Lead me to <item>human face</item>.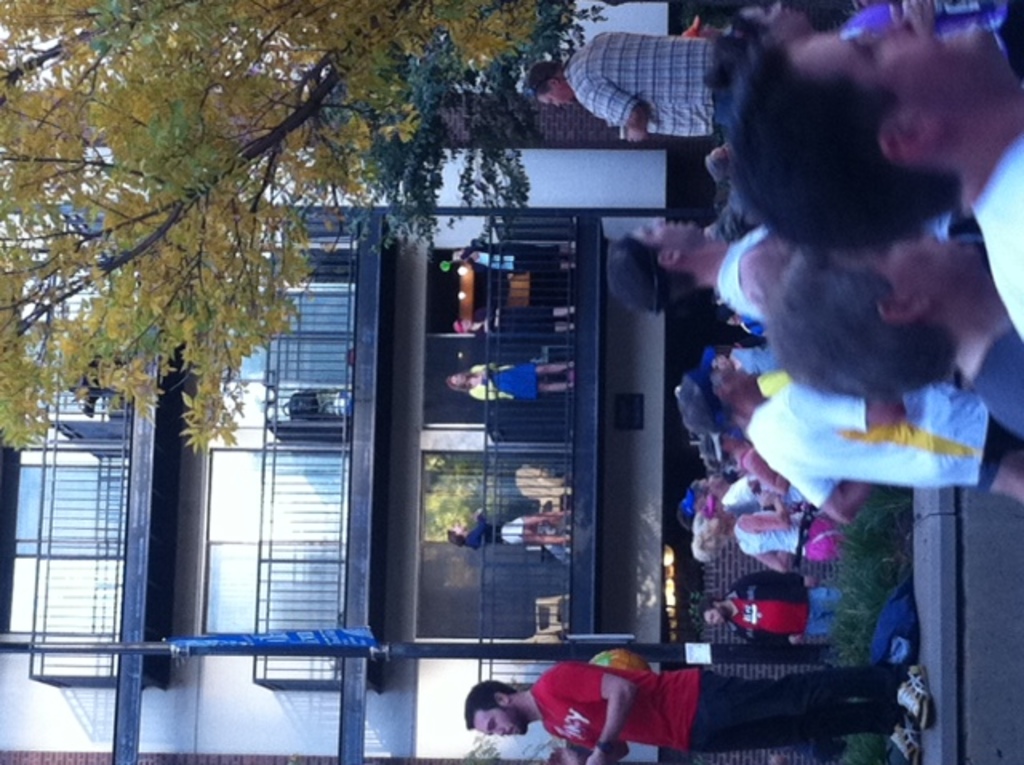
Lead to region(467, 707, 525, 736).
